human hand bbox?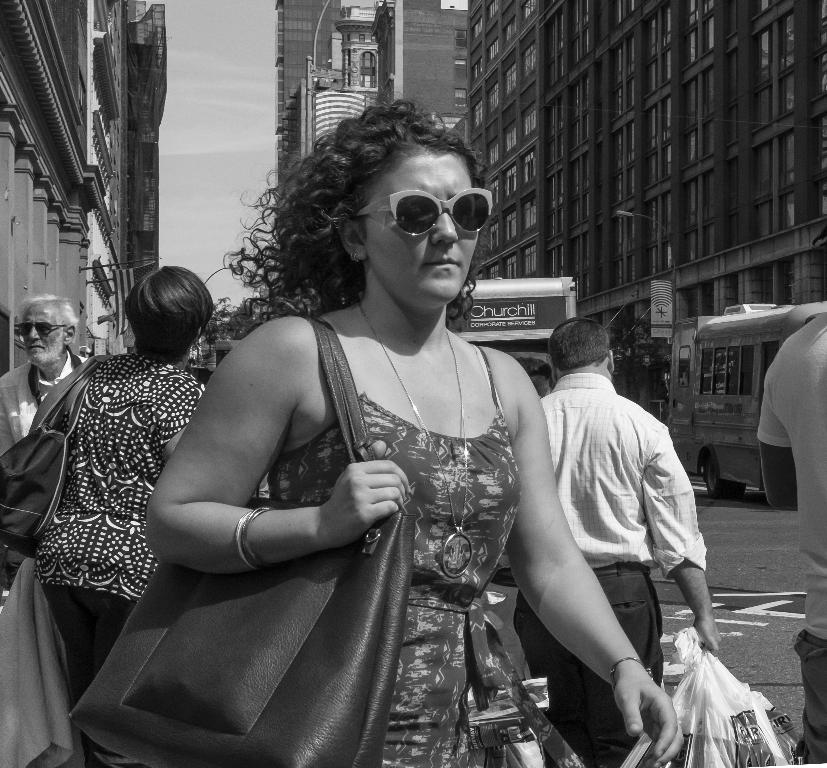
[x1=319, y1=435, x2=416, y2=547]
